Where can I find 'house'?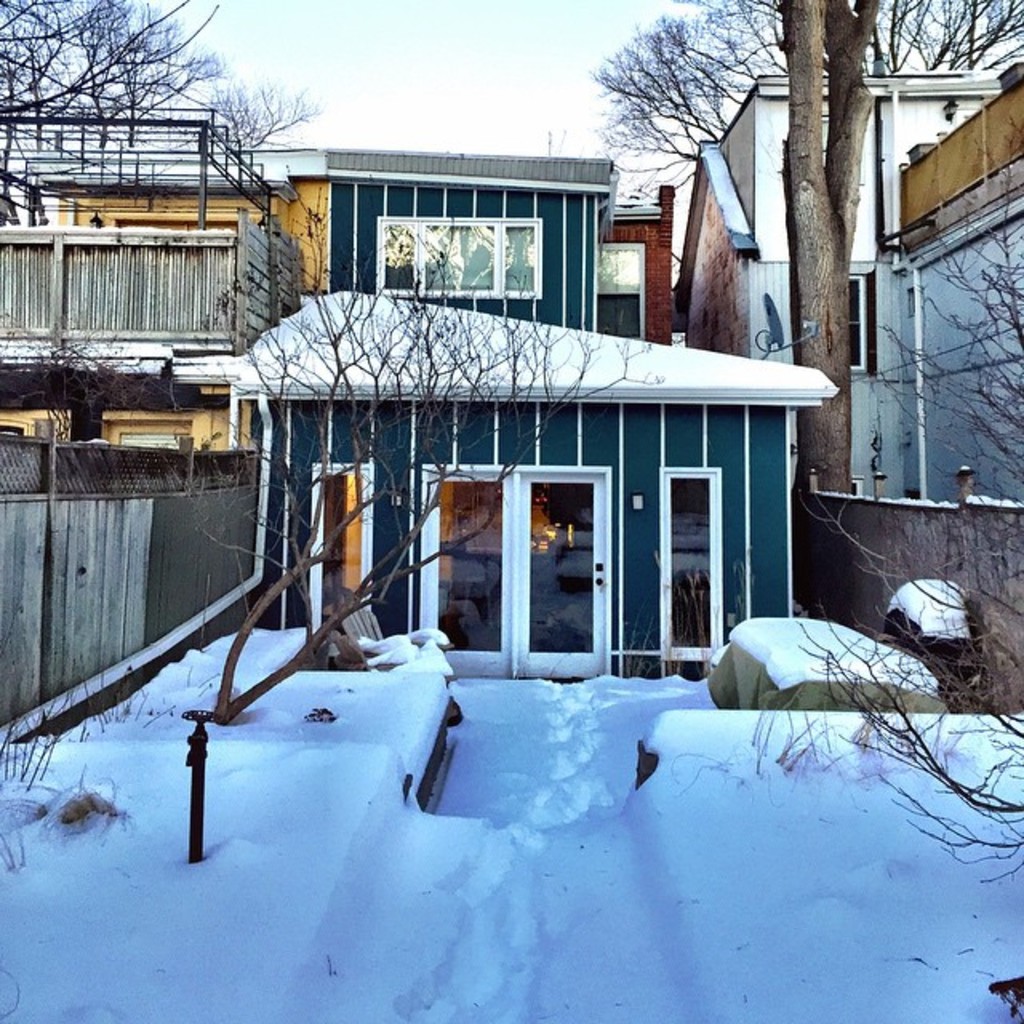
You can find it at [0, 138, 840, 680].
